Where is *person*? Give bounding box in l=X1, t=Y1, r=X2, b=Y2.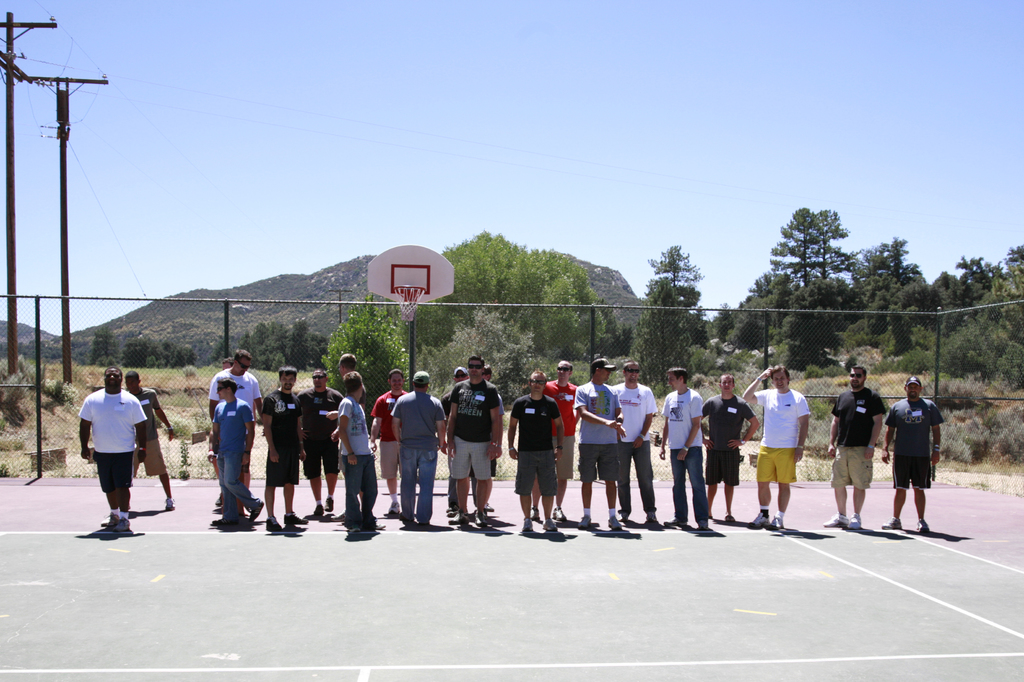
l=389, t=370, r=444, b=525.
